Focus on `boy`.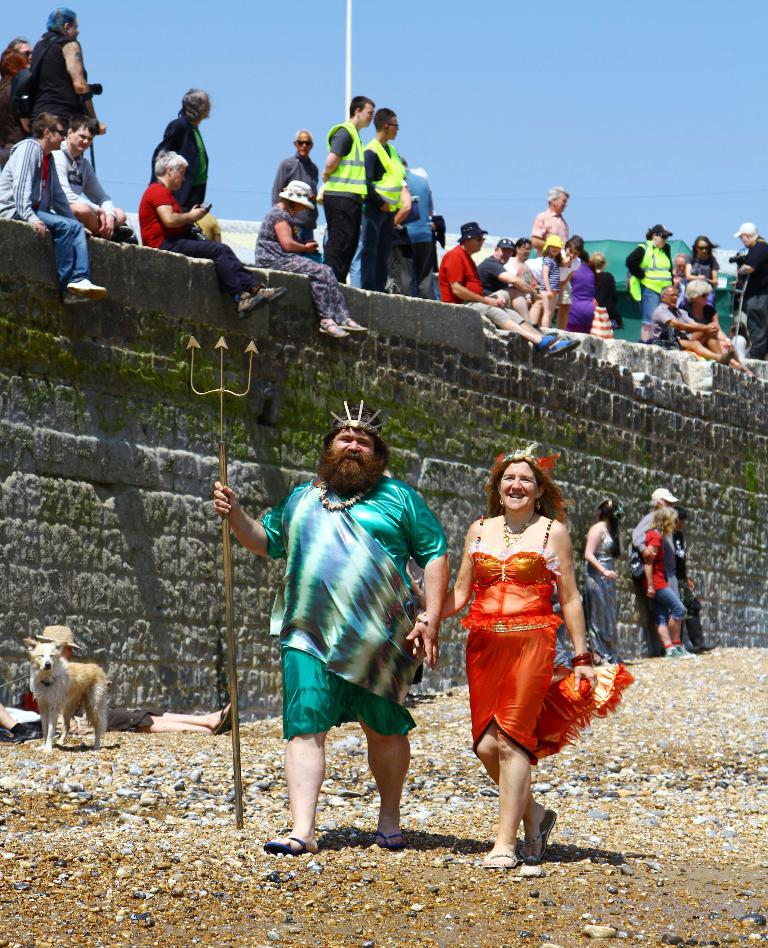
Focused at (477,240,544,324).
